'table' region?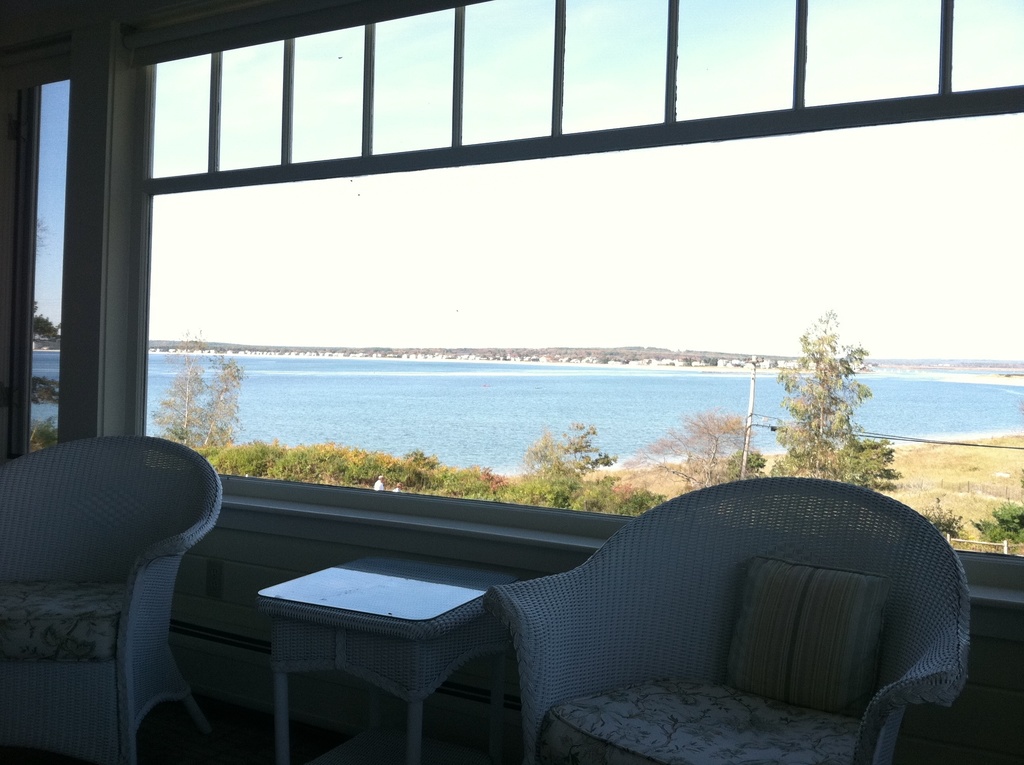
BBox(254, 552, 526, 764)
